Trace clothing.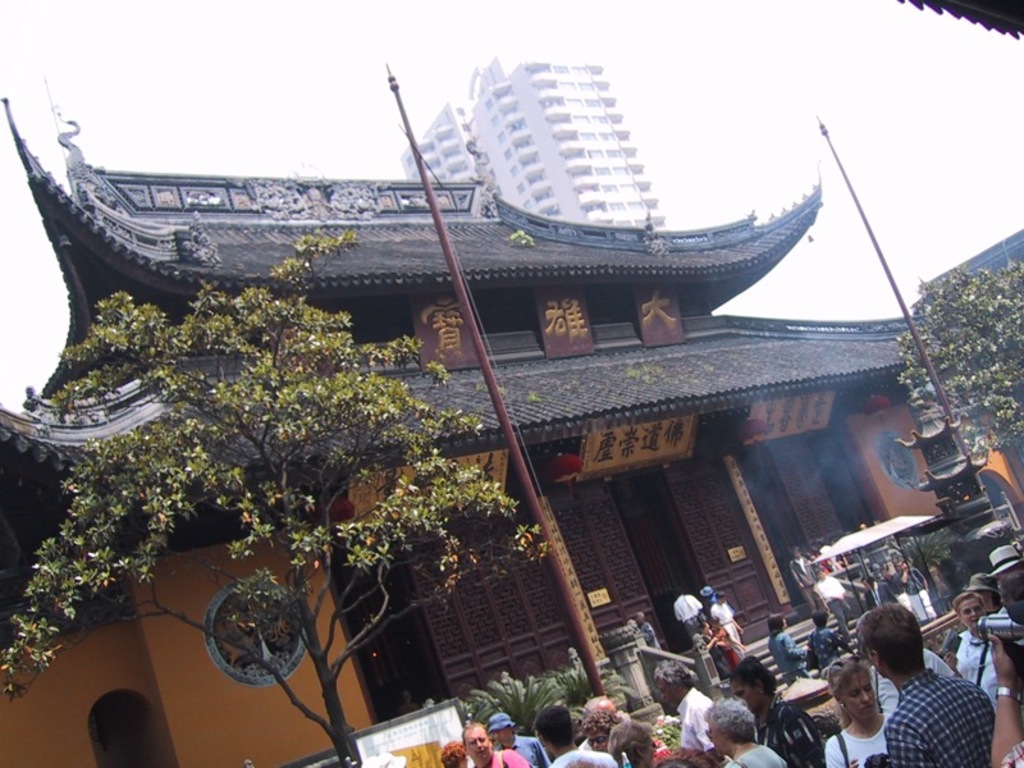
Traced to {"left": 716, "top": 627, "right": 737, "bottom": 660}.
